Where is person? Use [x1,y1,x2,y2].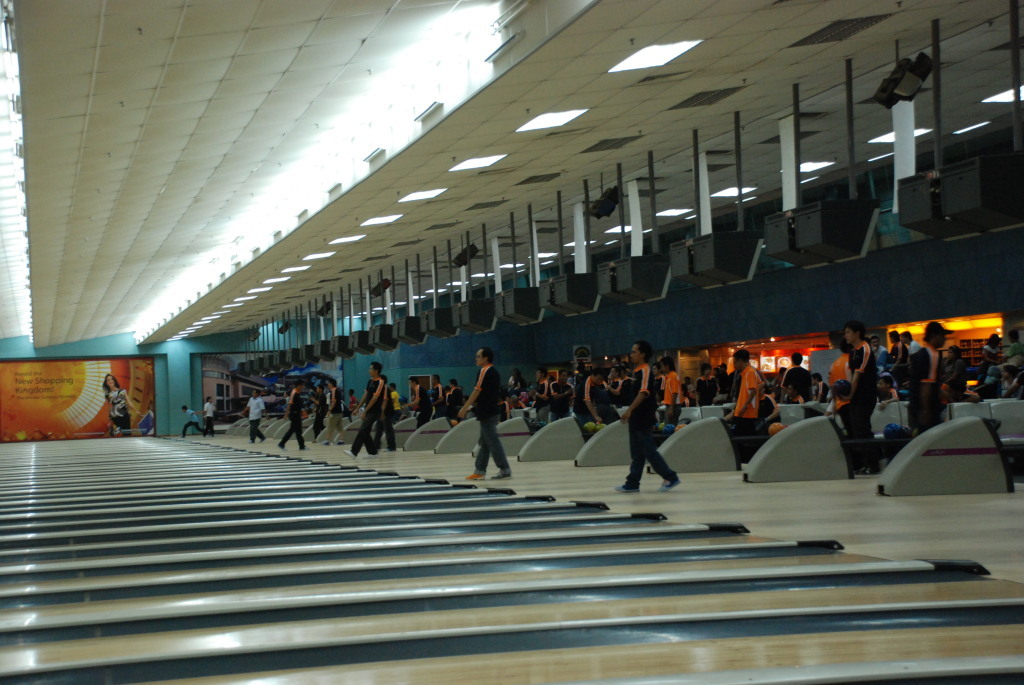
[203,392,216,438].
